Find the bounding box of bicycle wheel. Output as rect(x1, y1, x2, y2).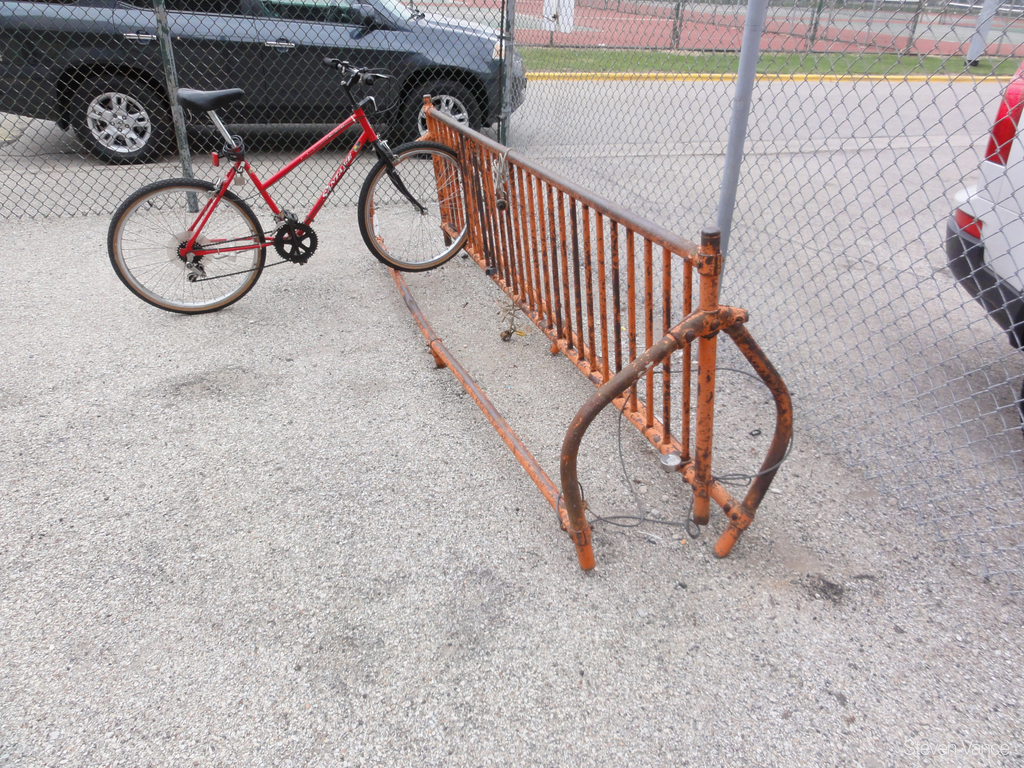
rect(109, 179, 271, 316).
